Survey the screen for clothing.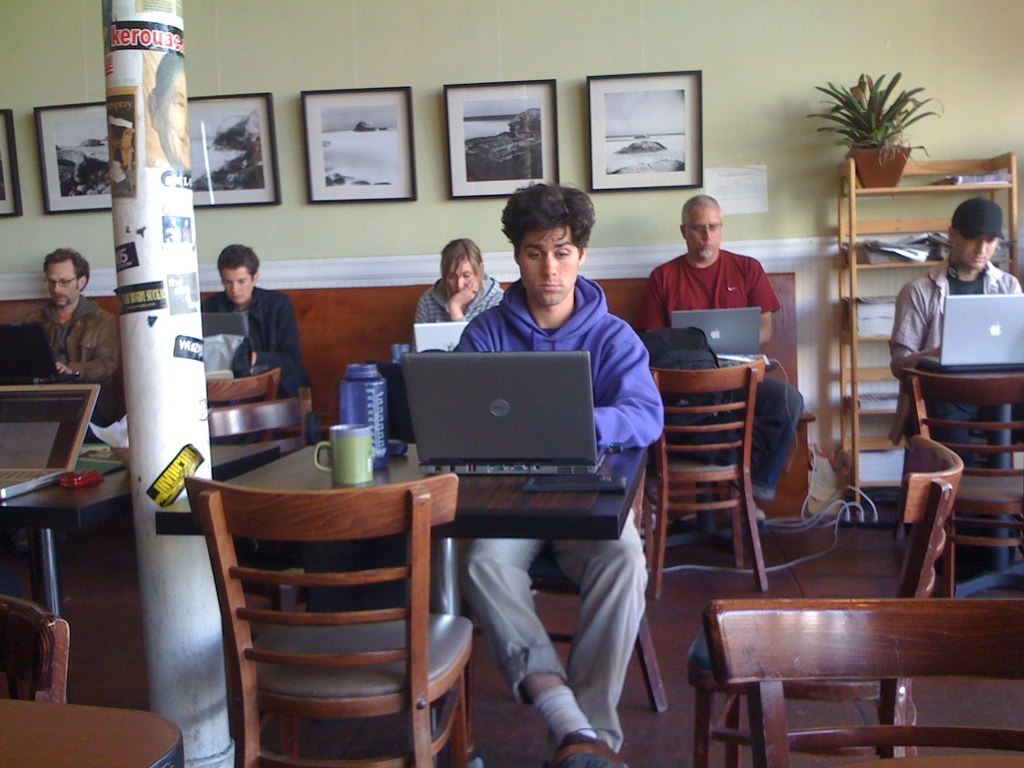
Survey found: (643, 250, 807, 492).
